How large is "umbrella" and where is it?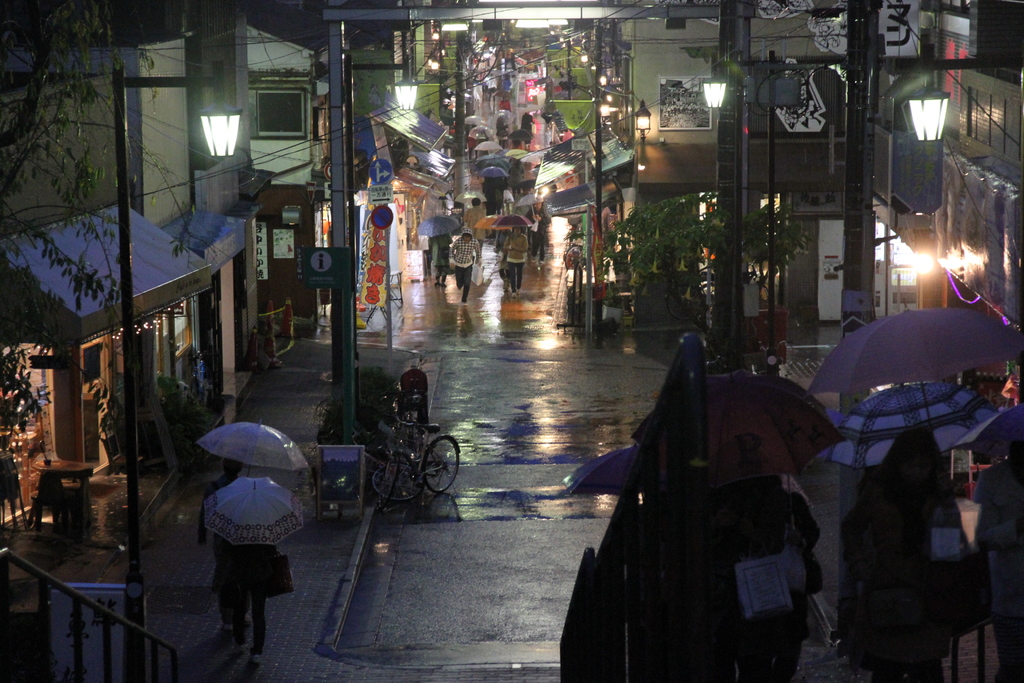
Bounding box: <region>801, 306, 1023, 437</region>.
